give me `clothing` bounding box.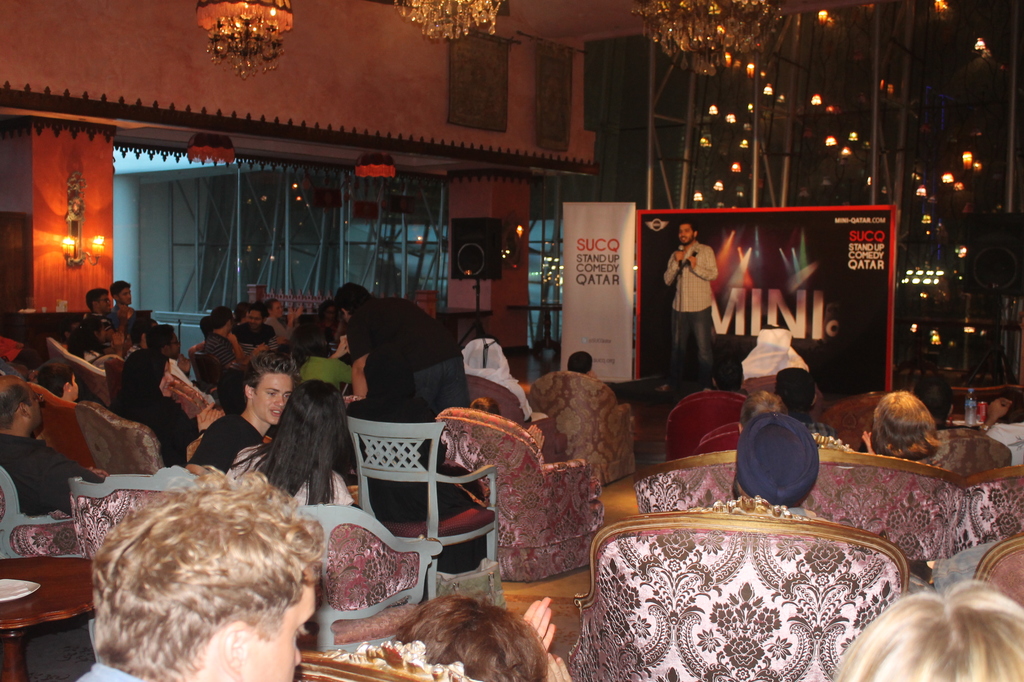
locate(225, 442, 344, 512).
